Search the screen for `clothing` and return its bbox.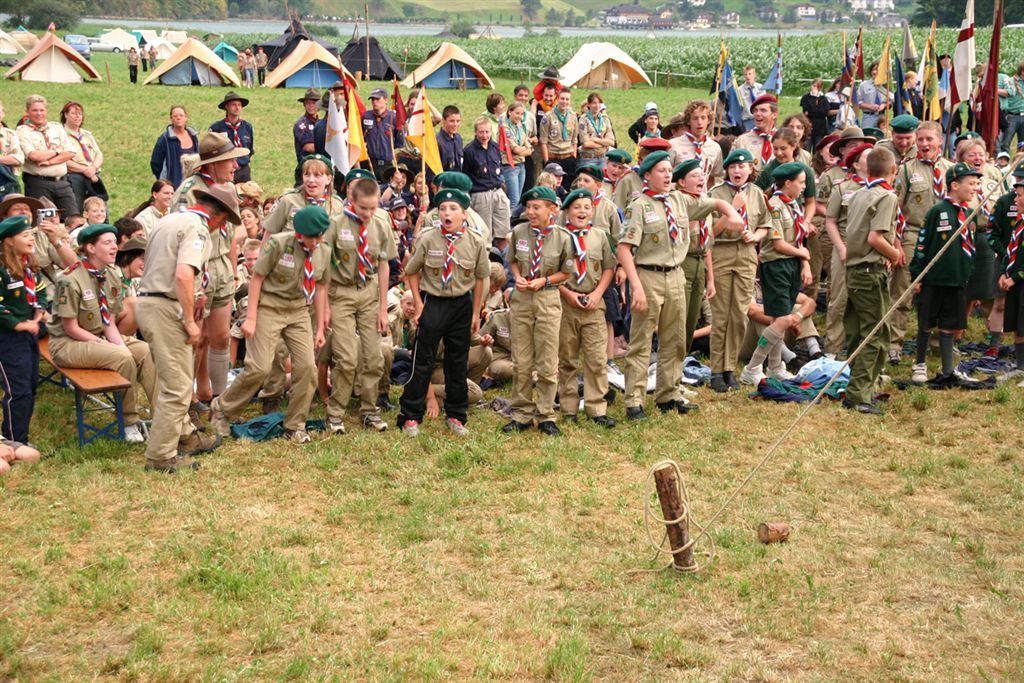
Found: Rect(841, 182, 899, 405).
